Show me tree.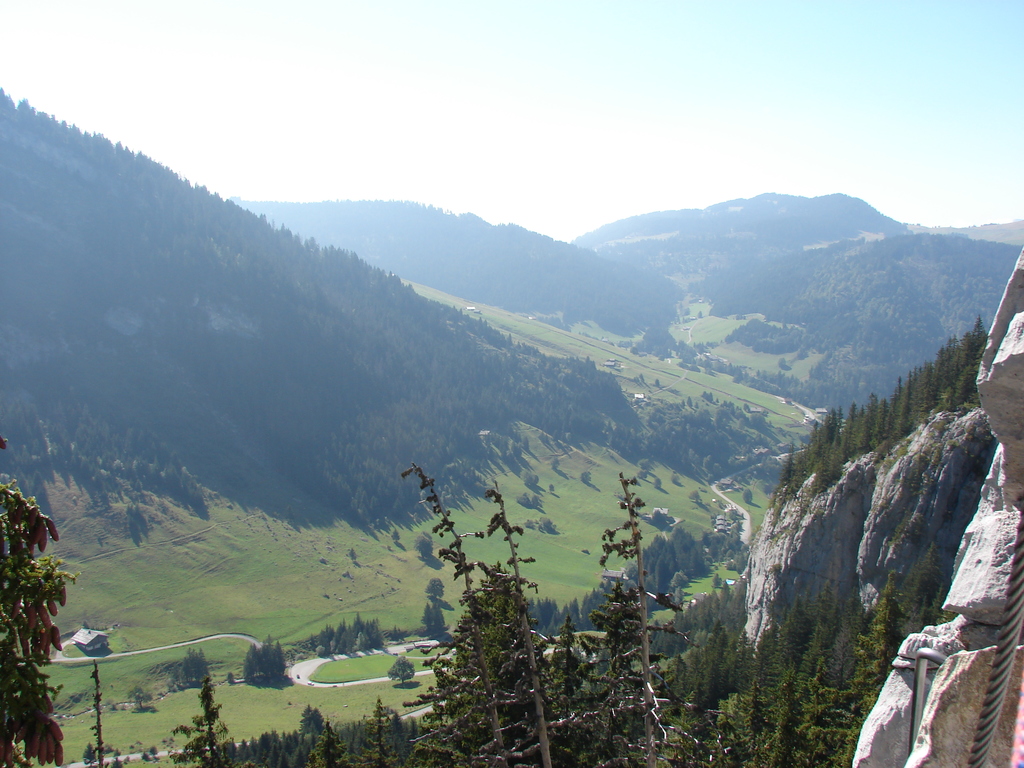
tree is here: x1=254 y1=642 x2=284 y2=682.
